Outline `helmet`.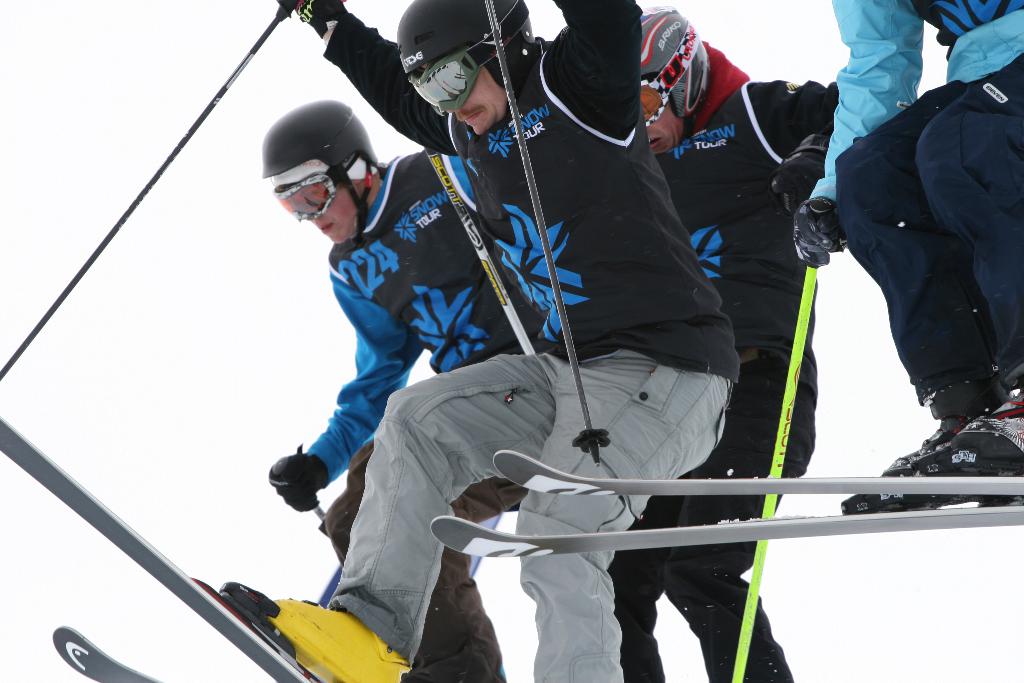
Outline: bbox=(399, 0, 536, 88).
